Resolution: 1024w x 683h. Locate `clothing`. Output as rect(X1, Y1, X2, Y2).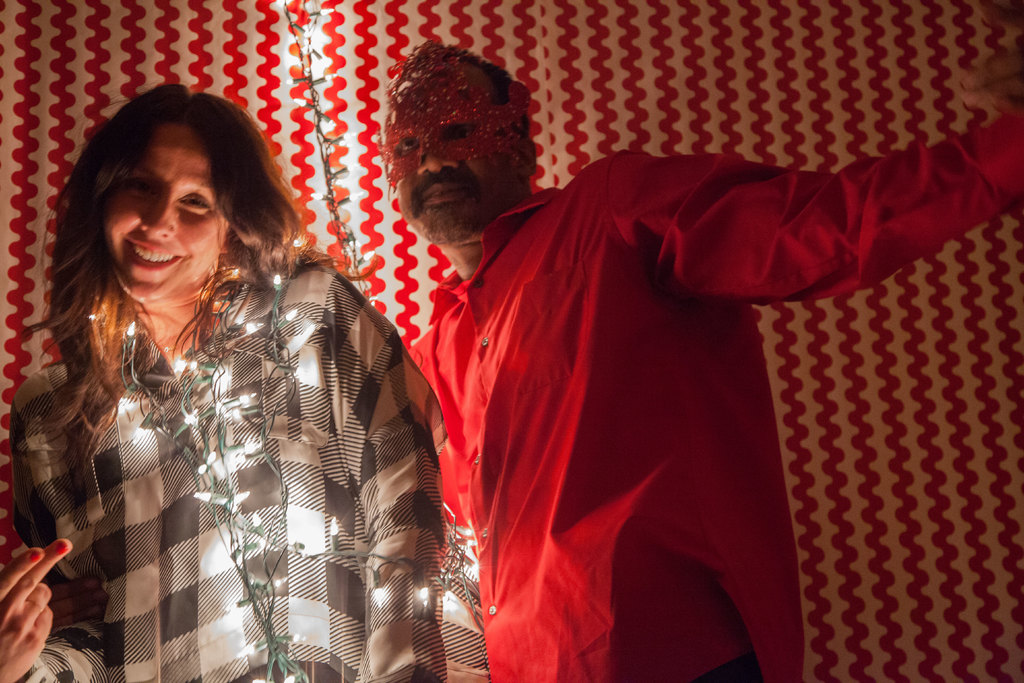
rect(20, 247, 447, 682).
